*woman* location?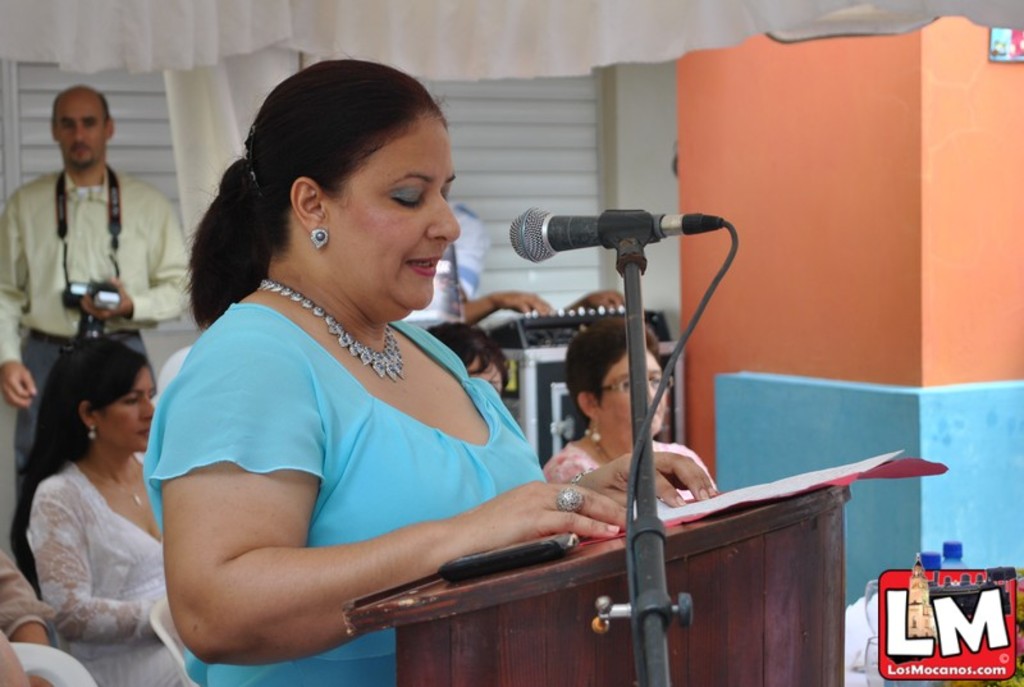
(x1=133, y1=96, x2=586, y2=673)
